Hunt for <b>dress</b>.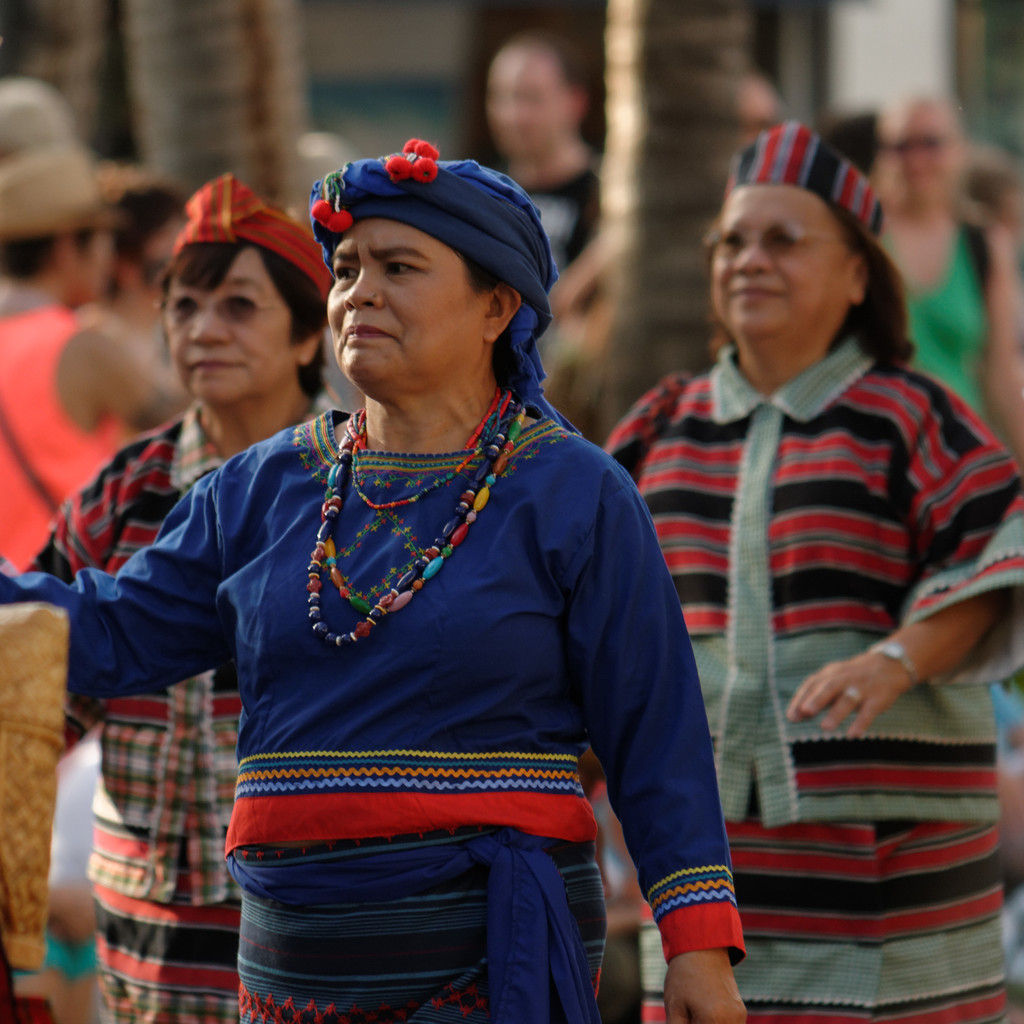
Hunted down at [x1=0, y1=410, x2=744, y2=1021].
